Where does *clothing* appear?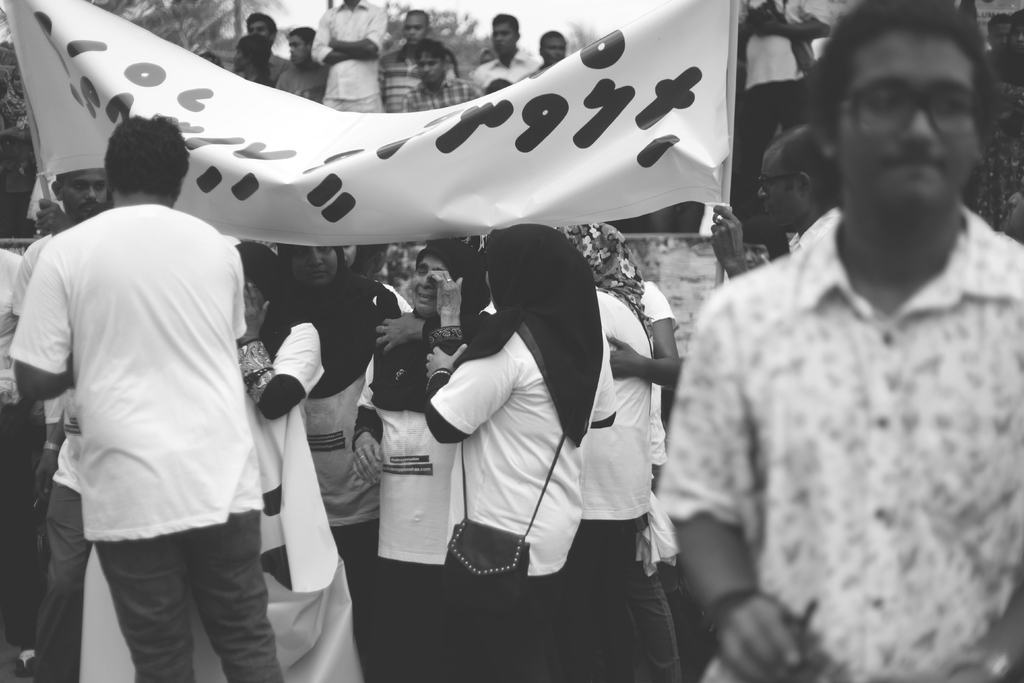
Appears at 454 47 541 97.
